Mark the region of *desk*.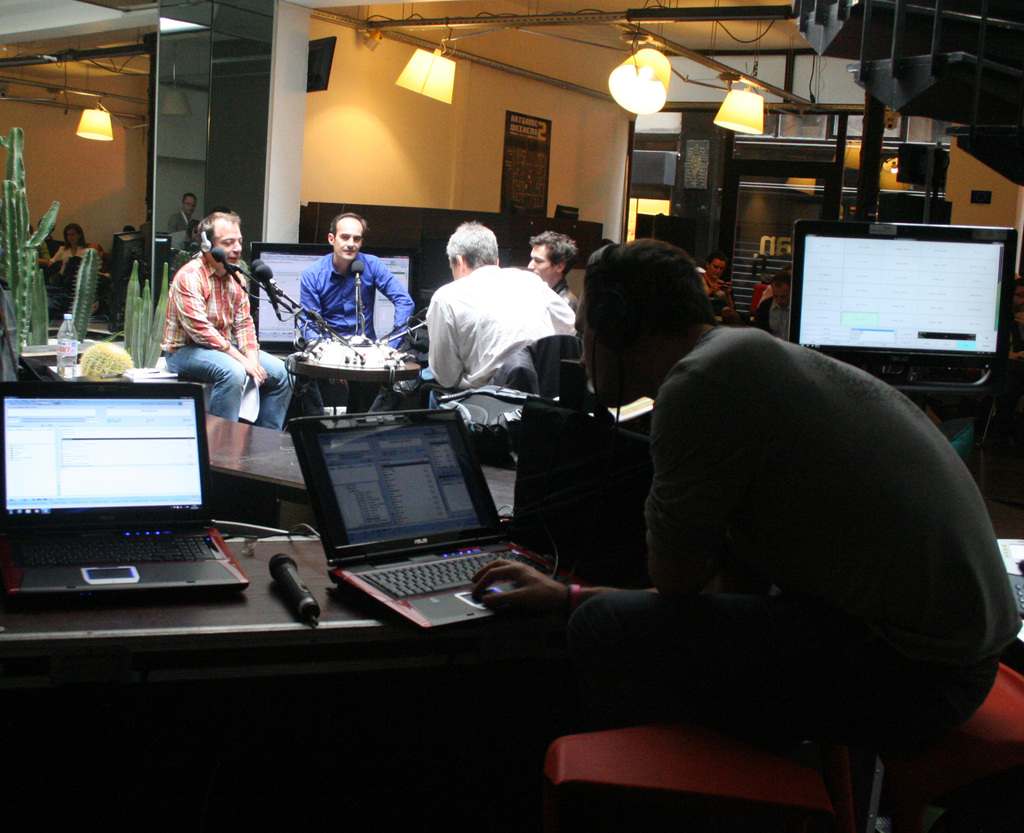
Region: BBox(0, 407, 520, 700).
